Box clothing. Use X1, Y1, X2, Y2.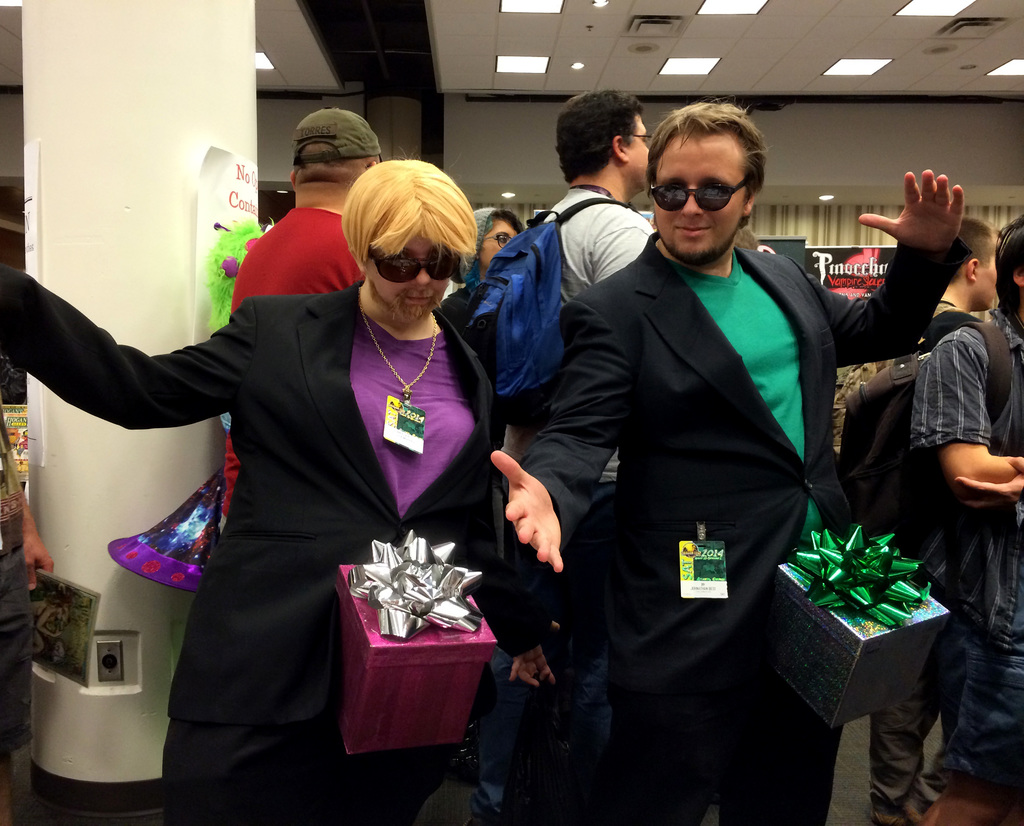
0, 414, 32, 757.
